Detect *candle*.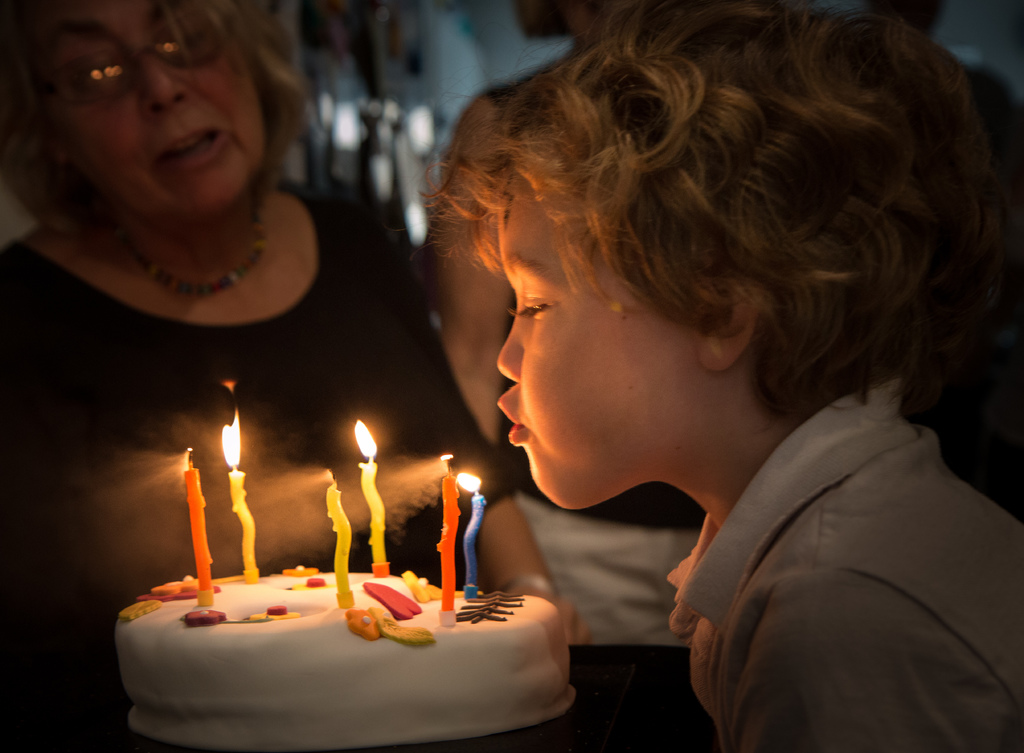
Detected at bbox=[215, 410, 255, 569].
